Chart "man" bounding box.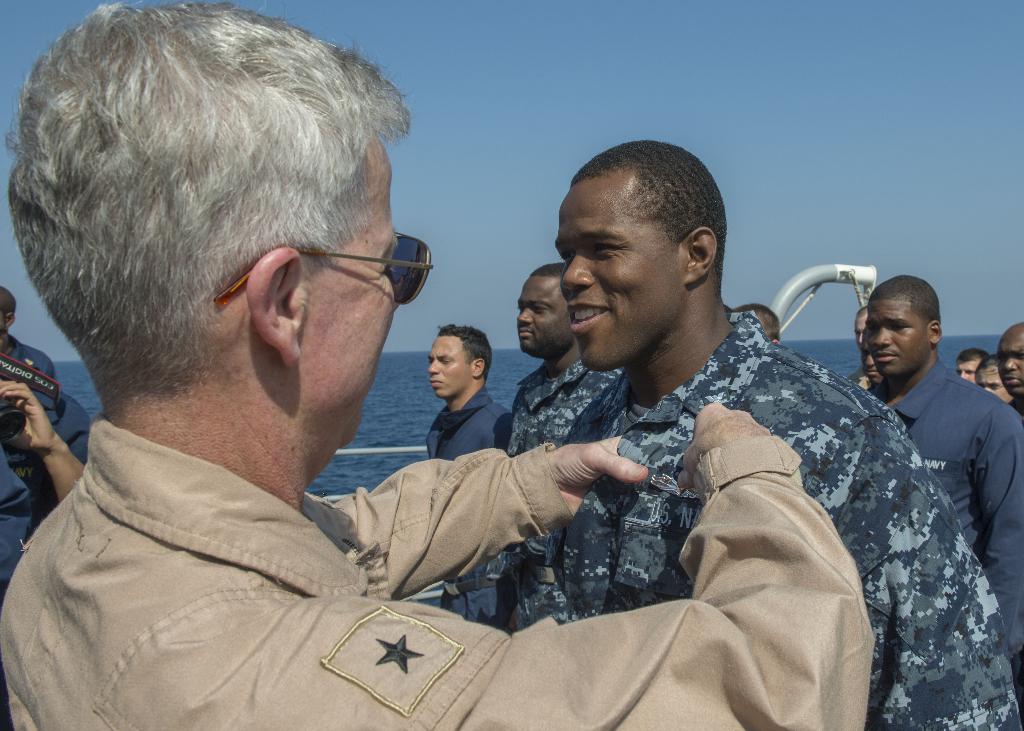
Charted: {"left": 977, "top": 355, "right": 1012, "bottom": 407}.
